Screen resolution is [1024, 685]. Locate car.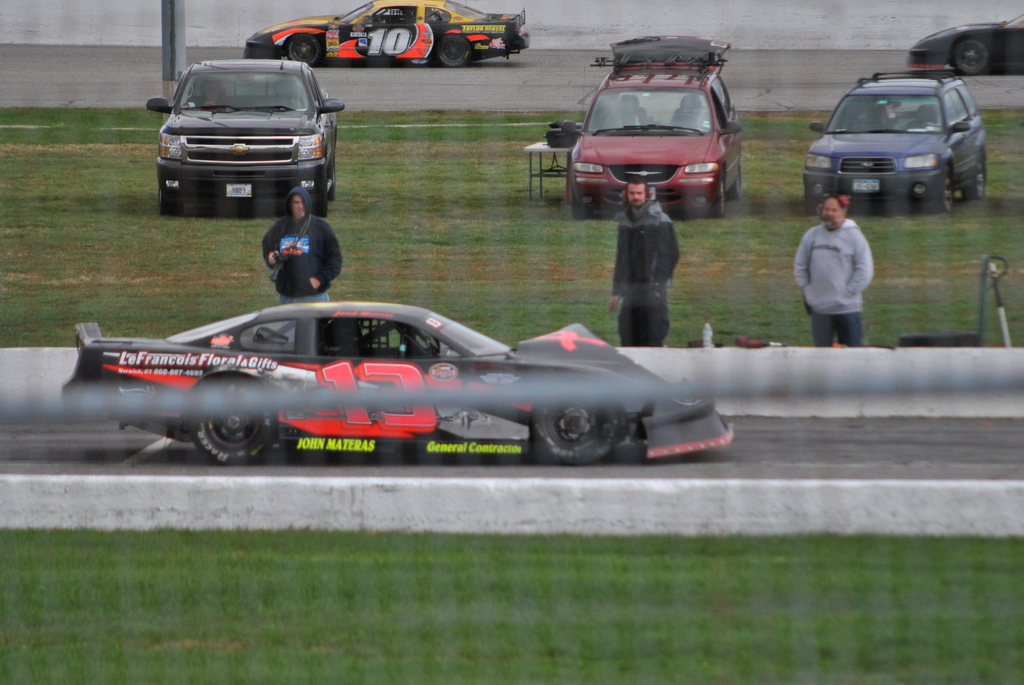
bbox(58, 301, 735, 465).
